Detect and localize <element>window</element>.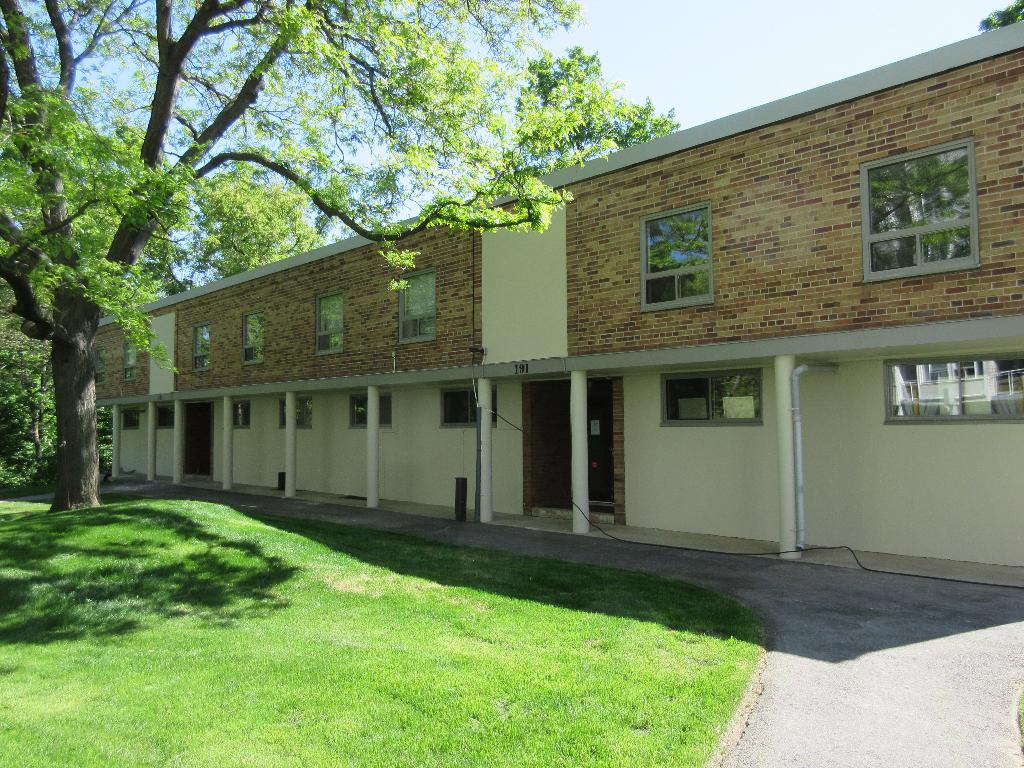
Localized at [x1=161, y1=404, x2=179, y2=431].
